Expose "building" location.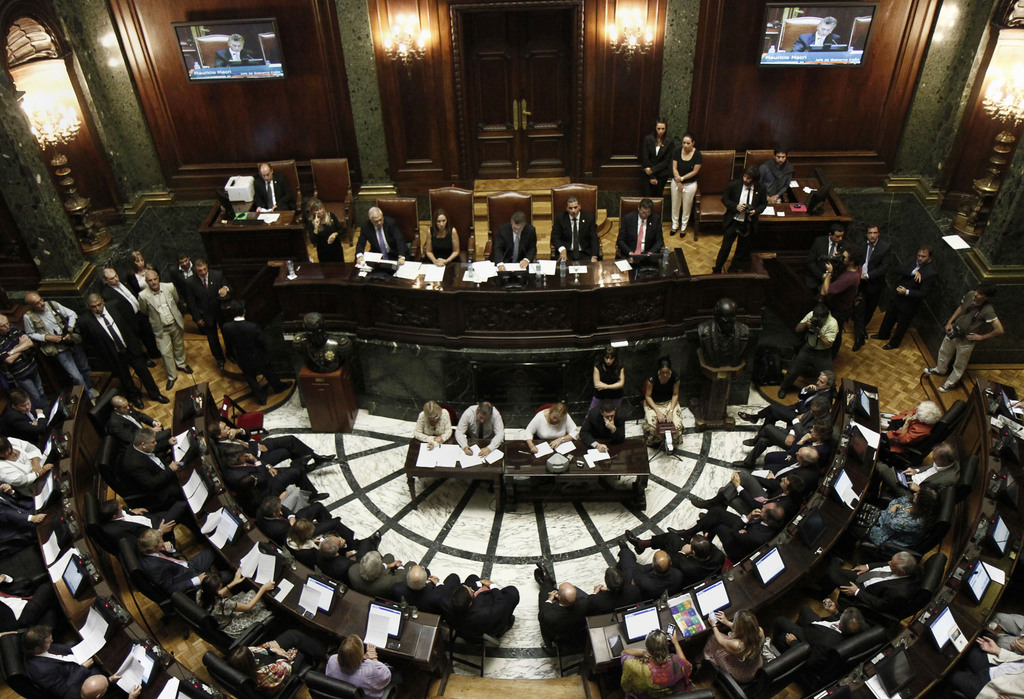
Exposed at detection(0, 0, 1023, 698).
